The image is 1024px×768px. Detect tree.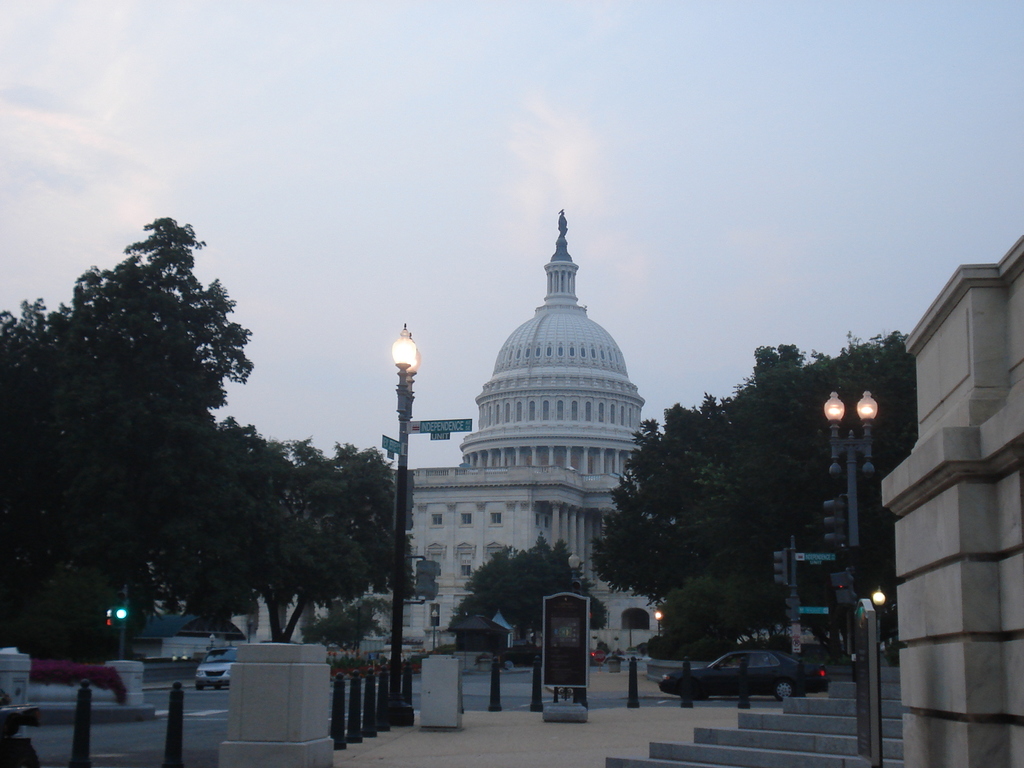
Detection: 651, 500, 815, 663.
